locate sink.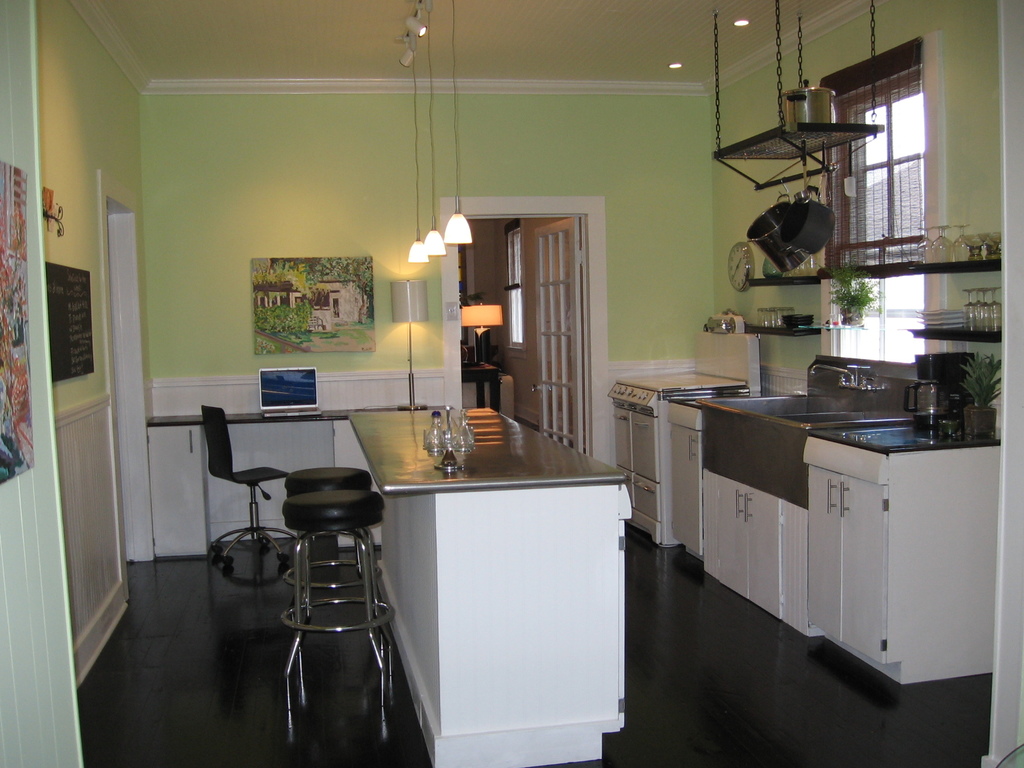
Bounding box: region(694, 361, 915, 429).
